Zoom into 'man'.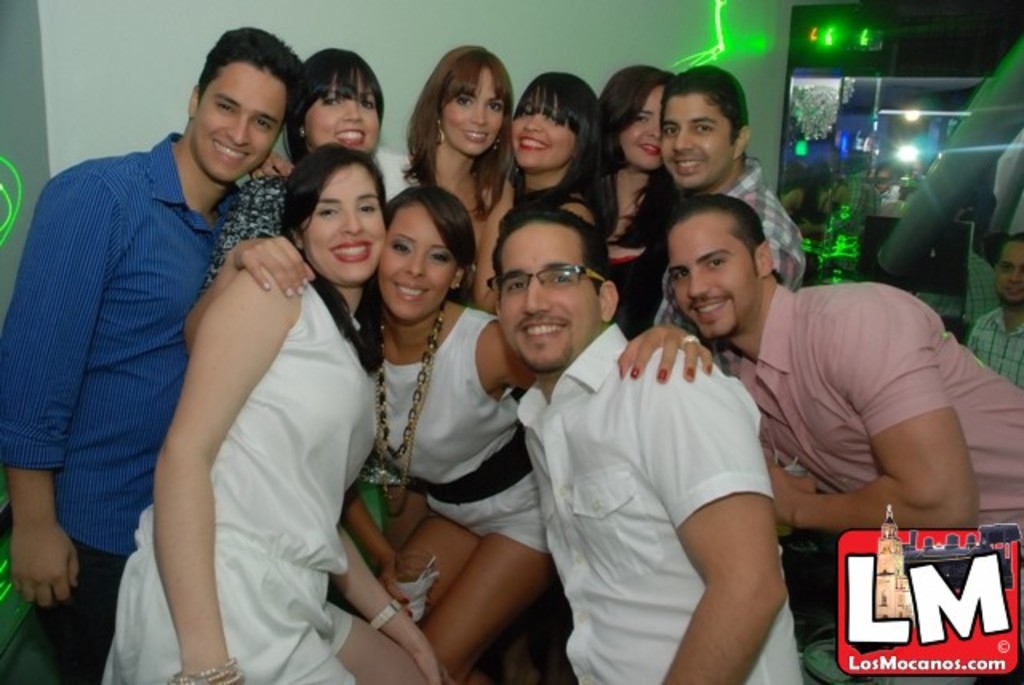
Zoom target: {"x1": 962, "y1": 237, "x2": 1022, "y2": 415}.
